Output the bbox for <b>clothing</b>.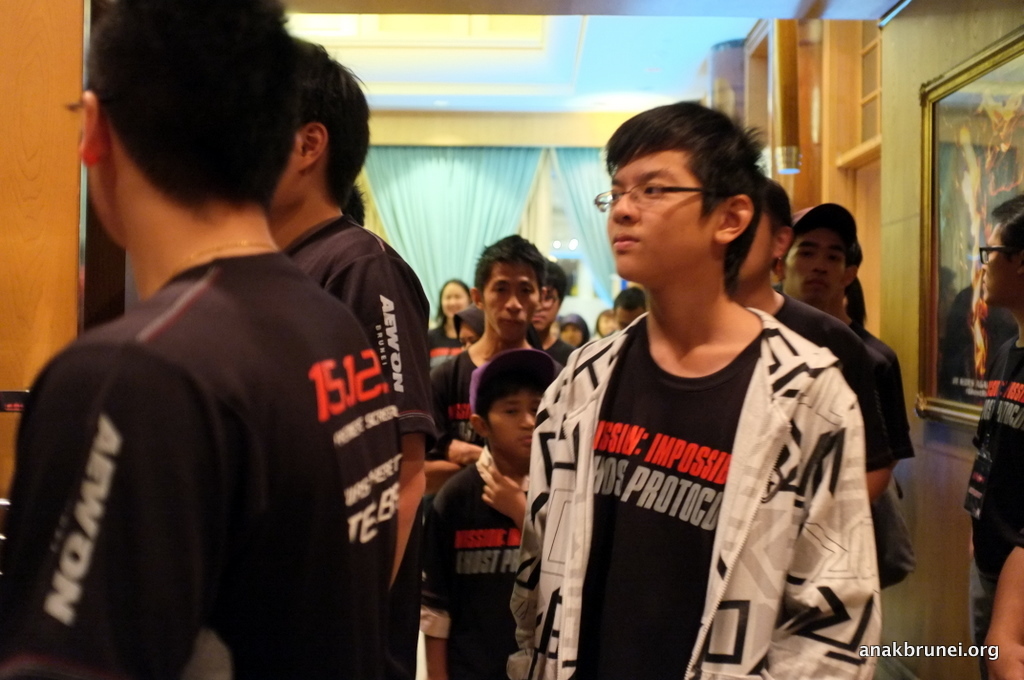
bbox(273, 204, 433, 679).
